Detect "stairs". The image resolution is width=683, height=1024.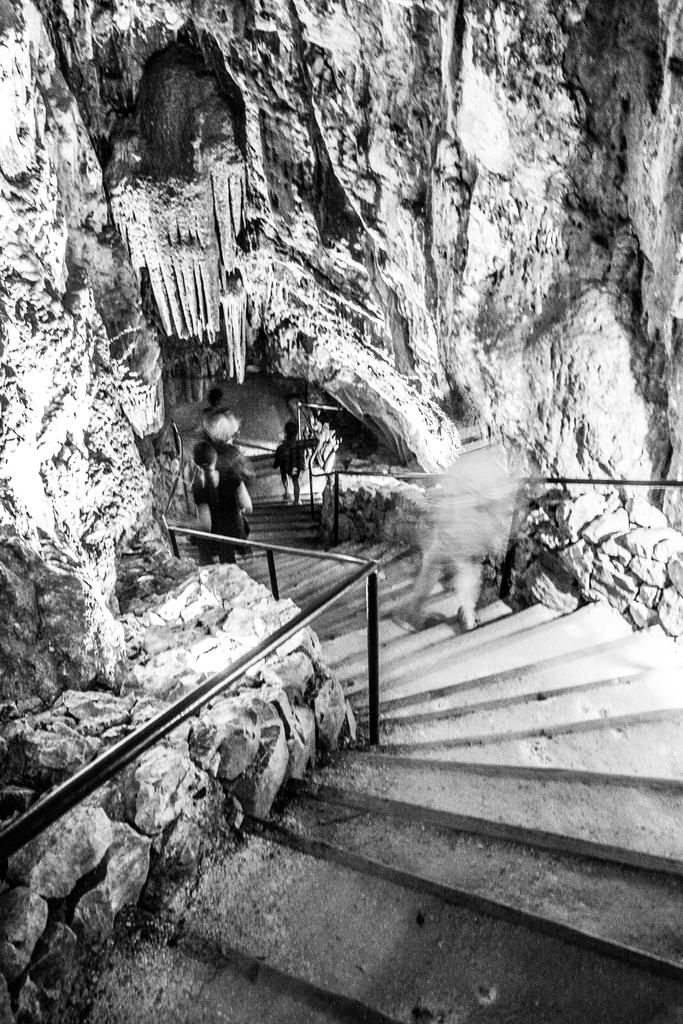
x1=67 y1=484 x2=682 y2=1023.
